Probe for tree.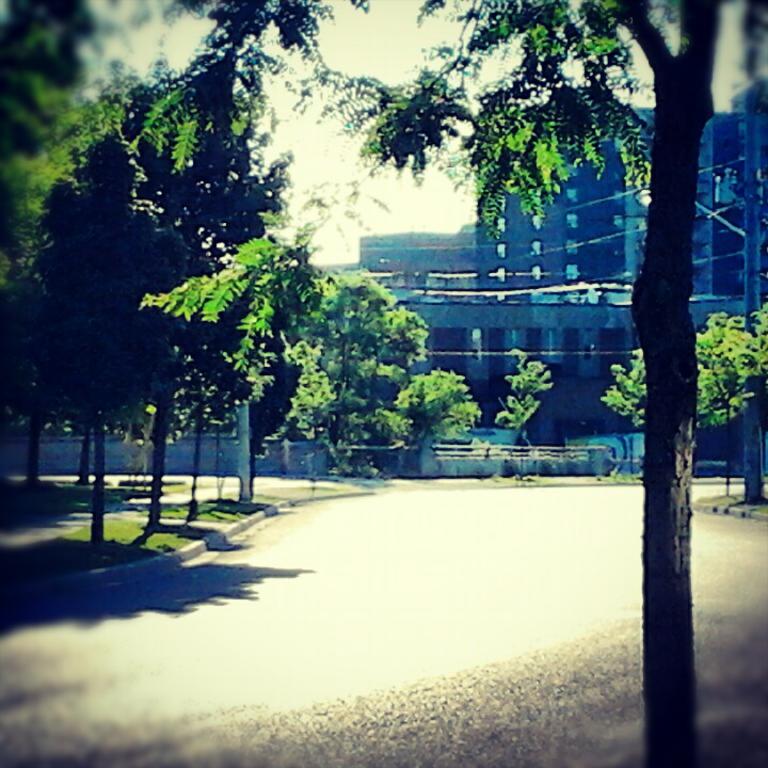
Probe result: 605, 324, 767, 501.
